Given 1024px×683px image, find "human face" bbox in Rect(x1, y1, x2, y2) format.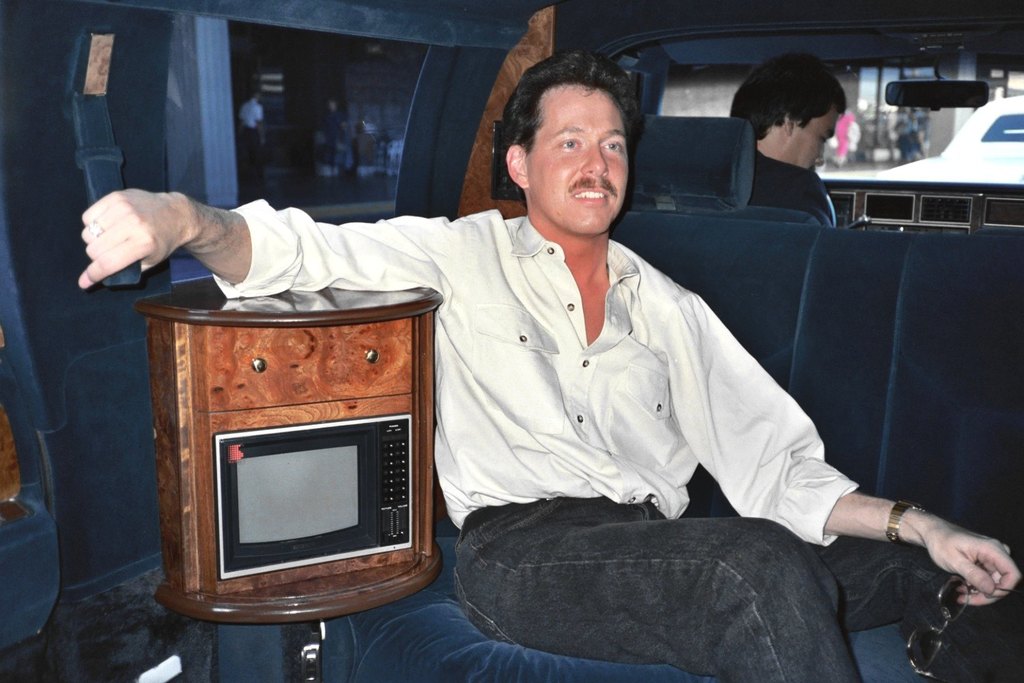
Rect(524, 82, 629, 238).
